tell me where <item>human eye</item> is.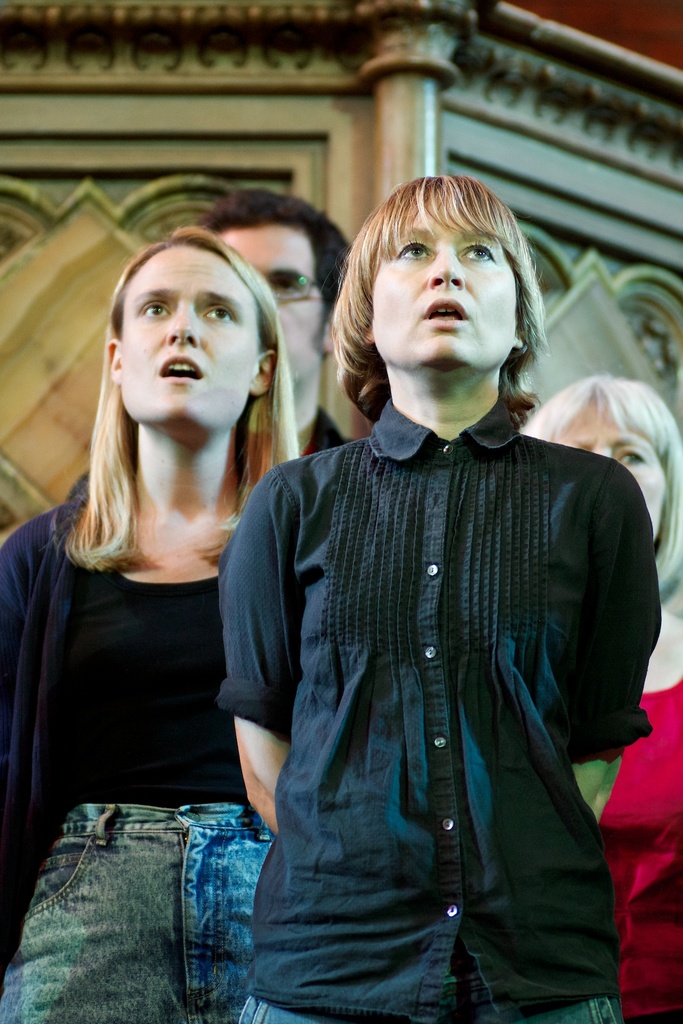
<item>human eye</item> is at {"left": 395, "top": 236, "right": 432, "bottom": 264}.
